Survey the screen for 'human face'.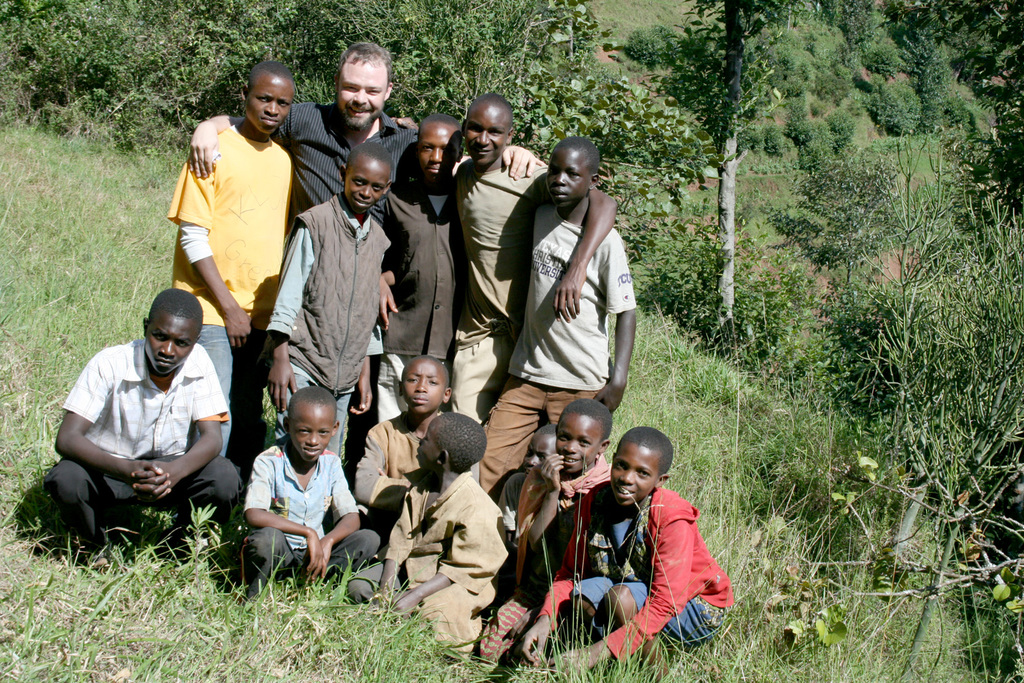
Survey found: (x1=401, y1=362, x2=448, y2=415).
